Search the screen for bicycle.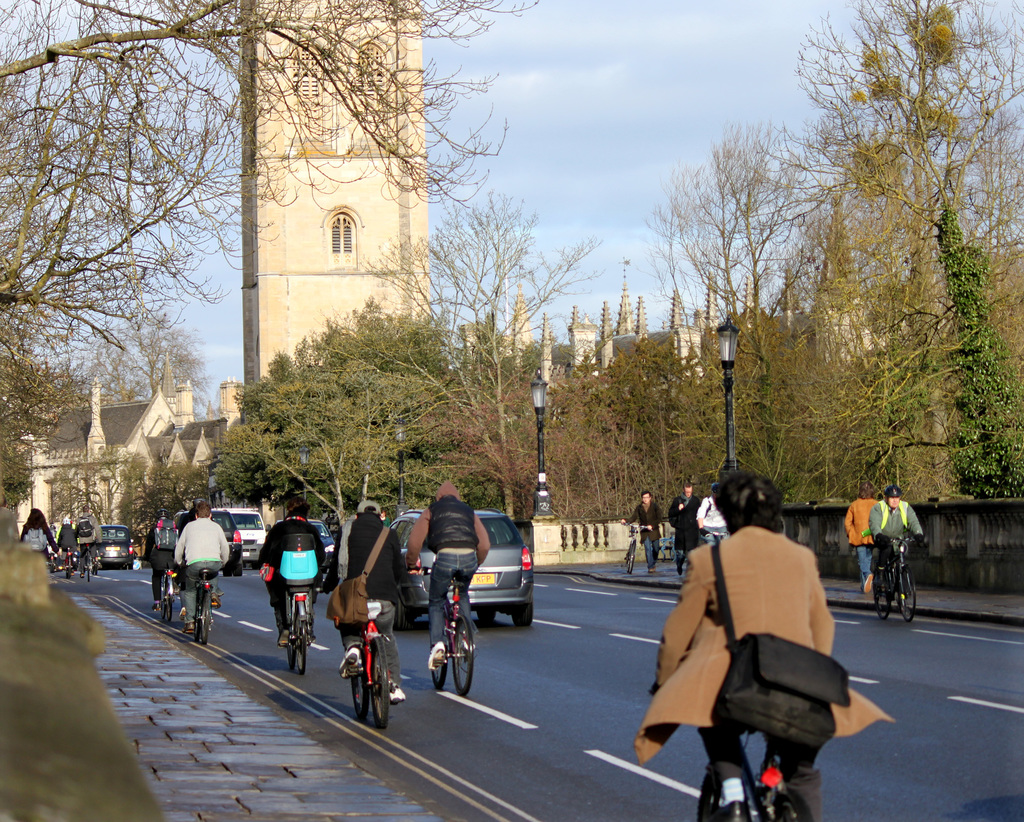
Found at {"x1": 191, "y1": 577, "x2": 215, "y2": 649}.
